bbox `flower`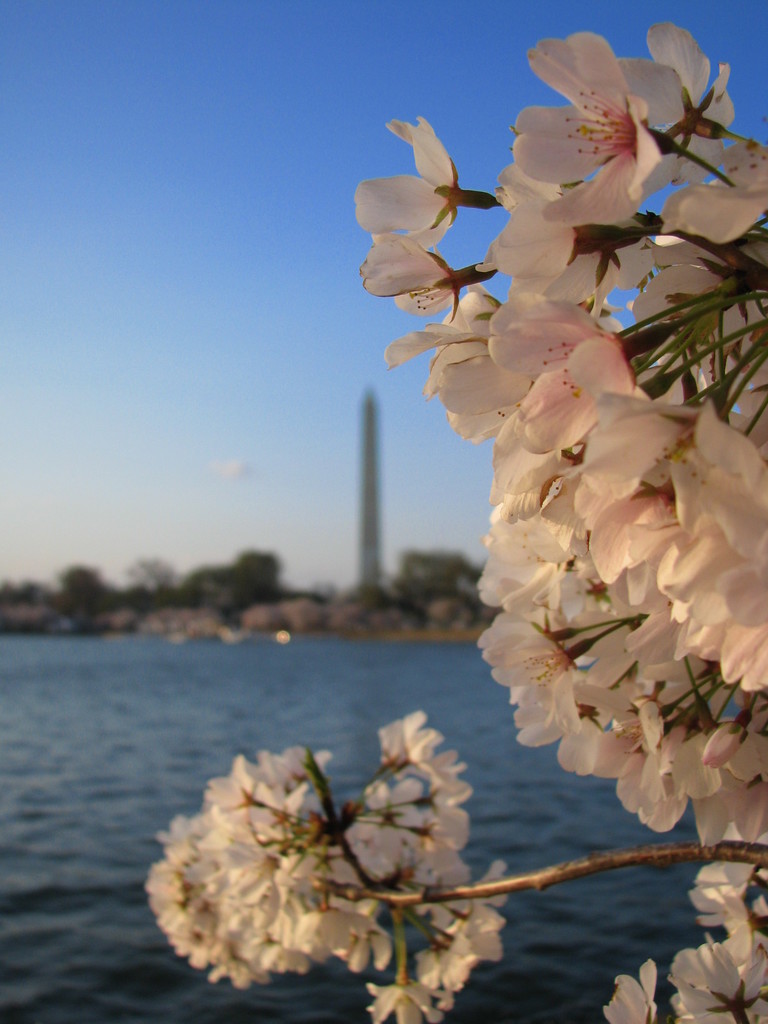
x1=508, y1=21, x2=734, y2=211
